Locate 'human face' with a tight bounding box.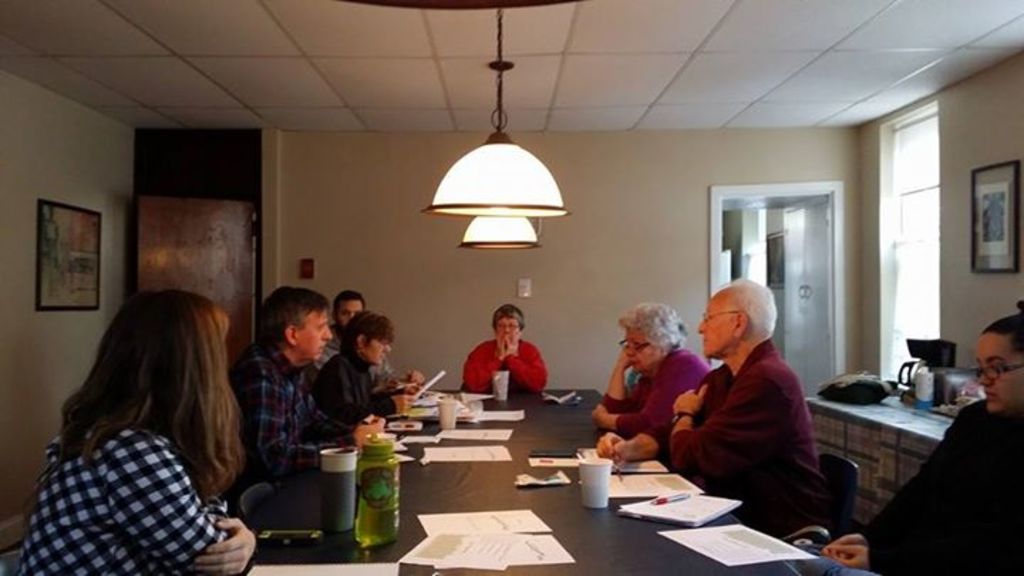
627:329:661:373.
